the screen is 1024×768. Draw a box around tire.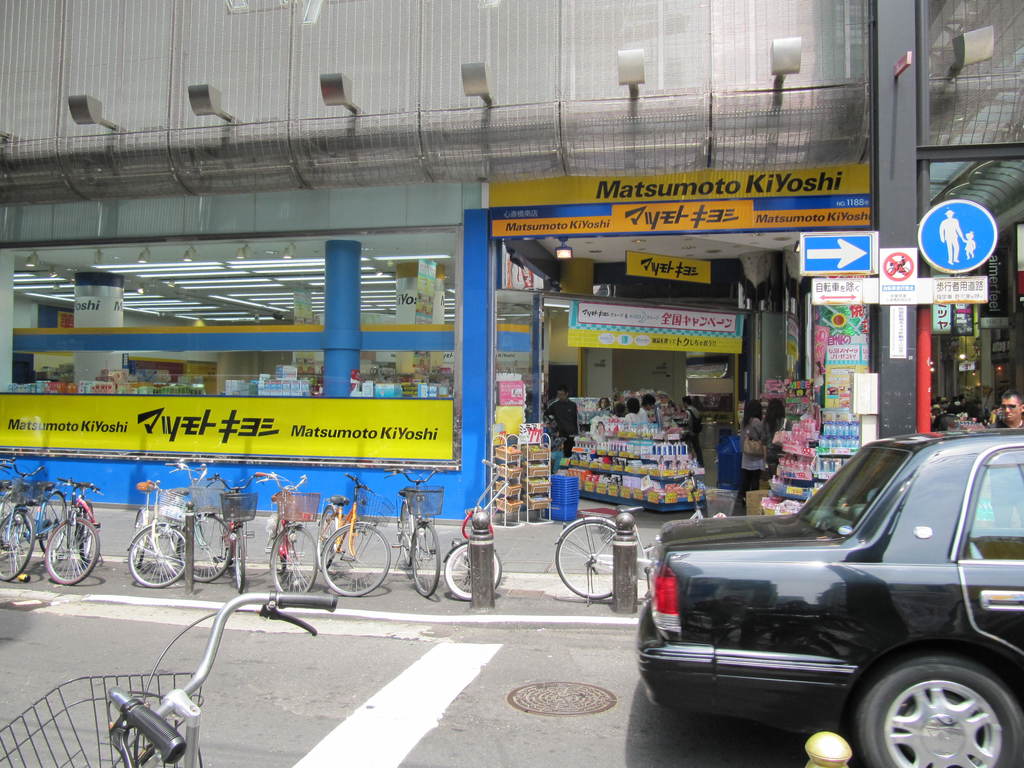
177,509,237,580.
